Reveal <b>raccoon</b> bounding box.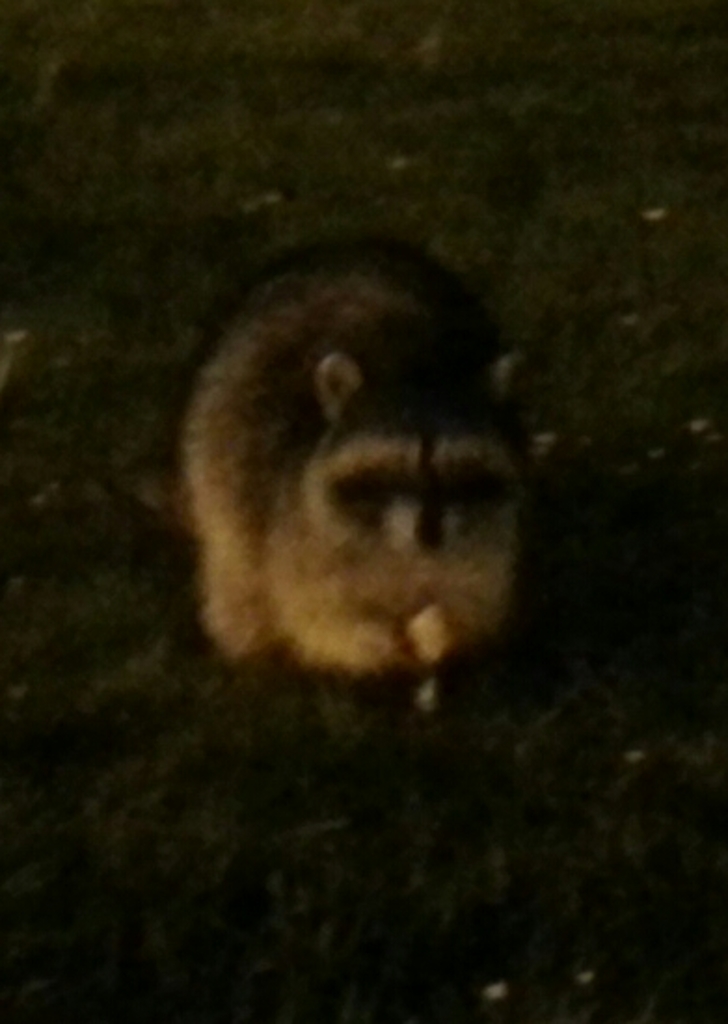
Revealed: {"left": 184, "top": 240, "right": 531, "bottom": 670}.
